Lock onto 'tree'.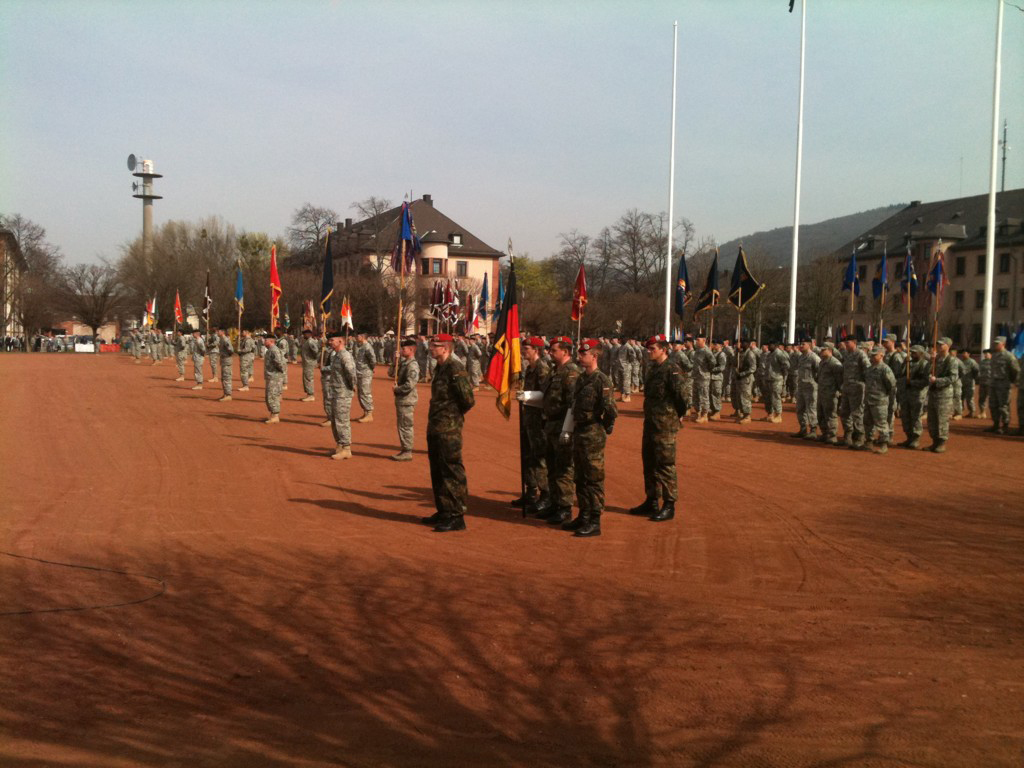
Locked: [left=0, top=206, right=70, bottom=336].
